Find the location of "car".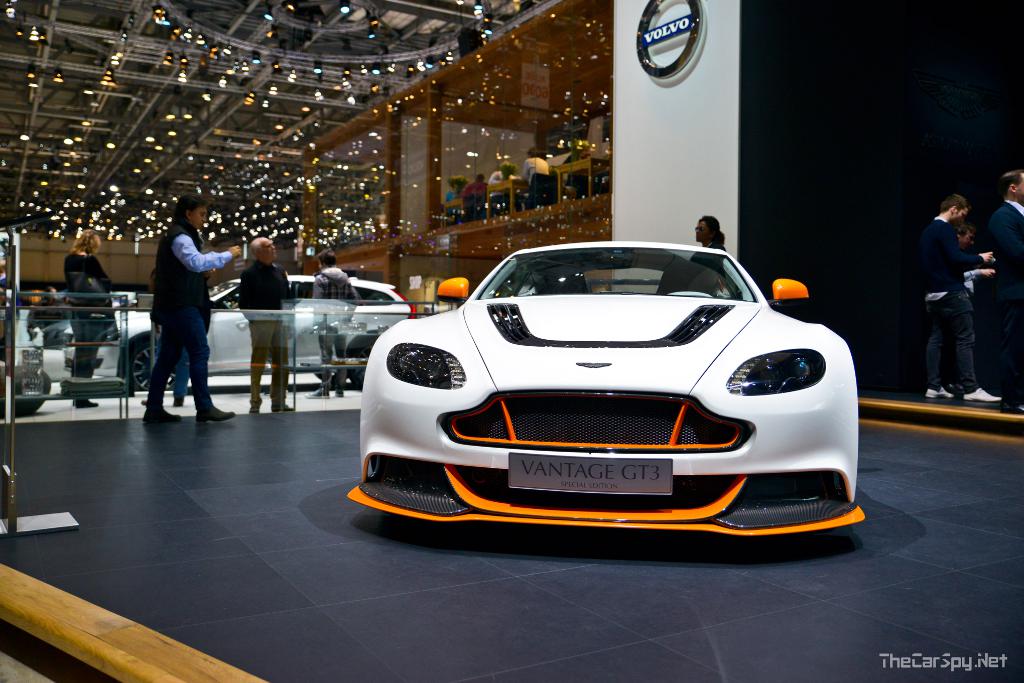
Location: <region>352, 239, 858, 542</region>.
